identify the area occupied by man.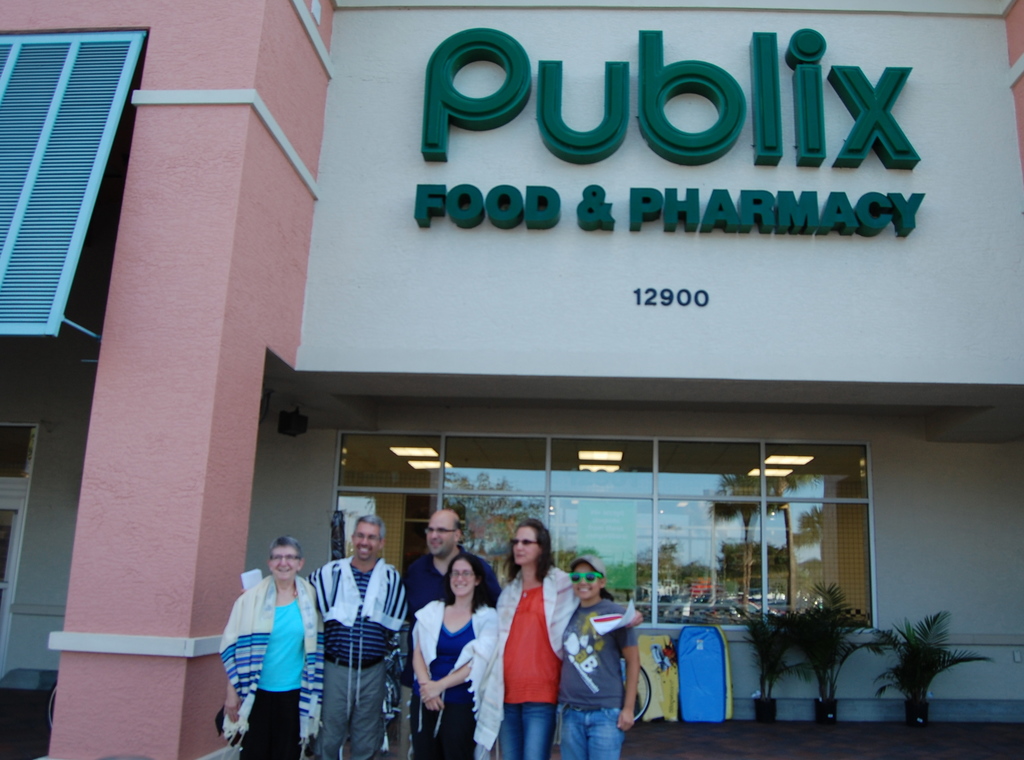
Area: BBox(243, 512, 410, 759).
